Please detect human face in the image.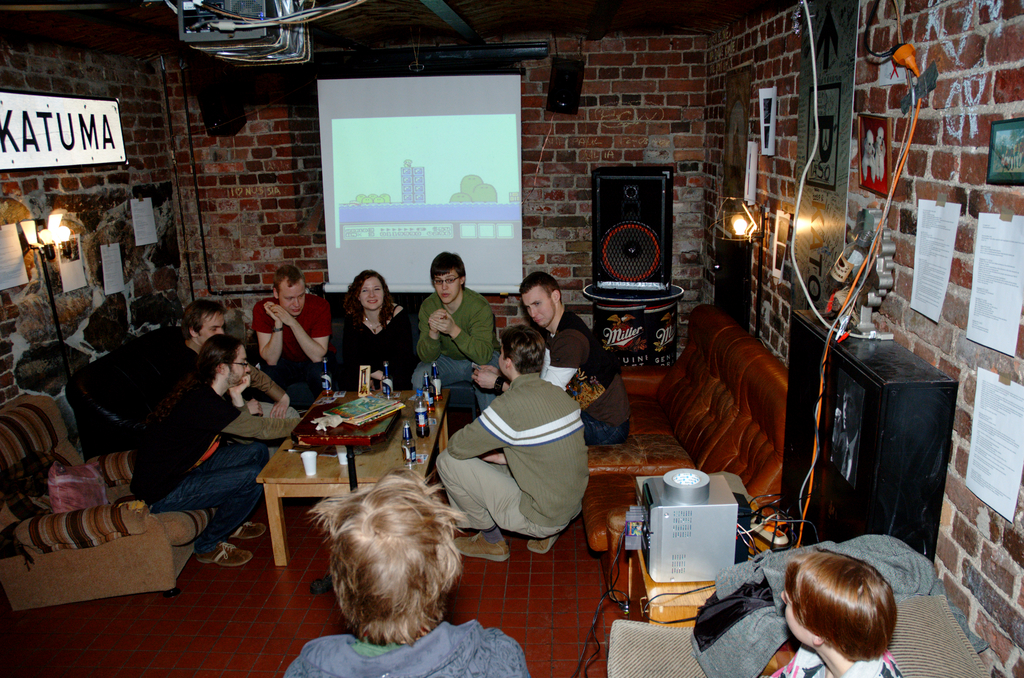
[521, 285, 554, 327].
